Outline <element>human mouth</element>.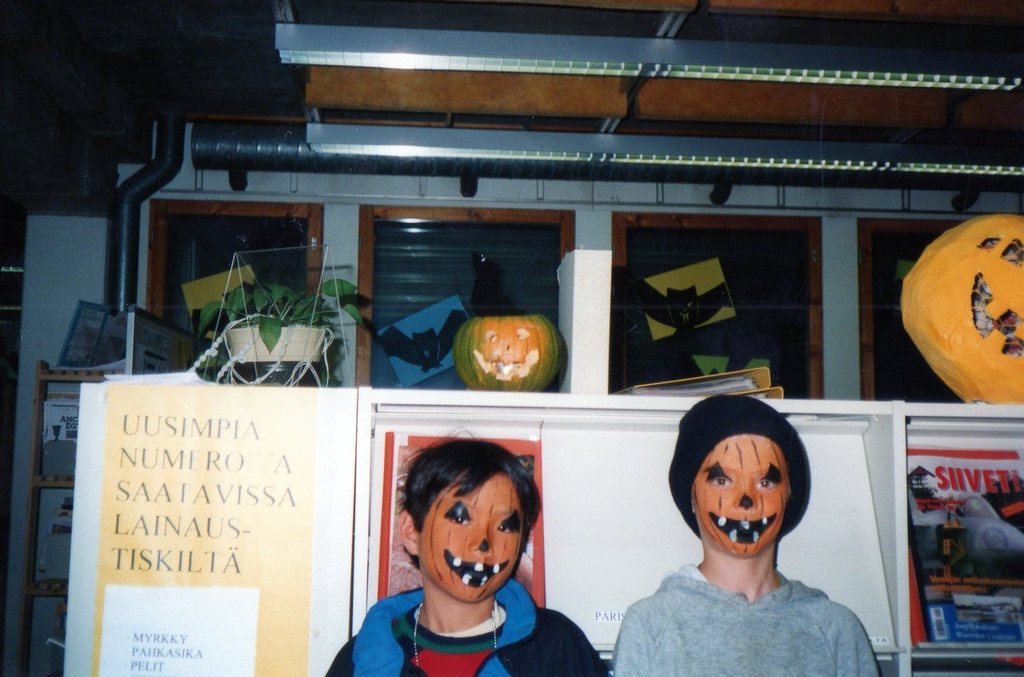
Outline: bbox=[708, 514, 776, 548].
